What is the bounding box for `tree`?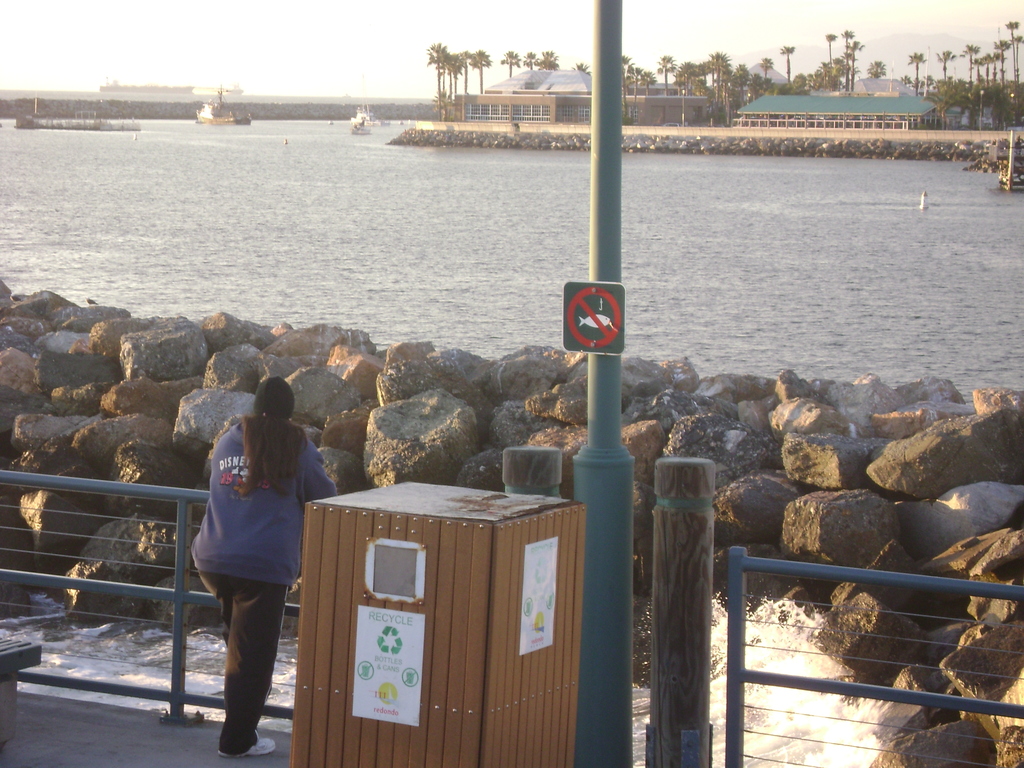
Rect(540, 49, 560, 68).
